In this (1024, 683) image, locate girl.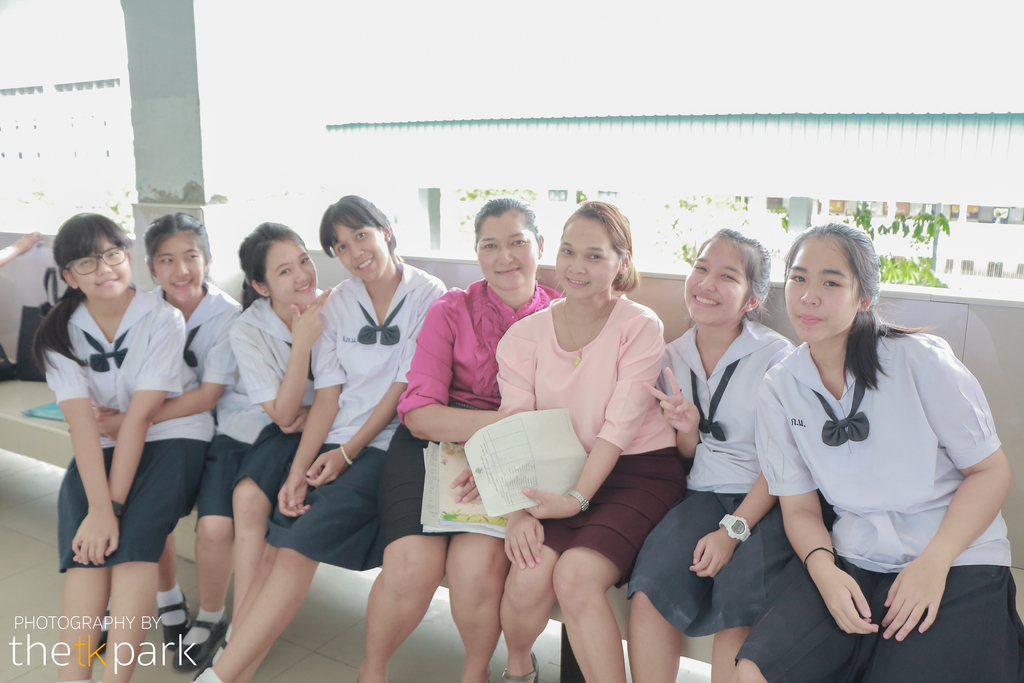
Bounding box: [139,210,246,670].
